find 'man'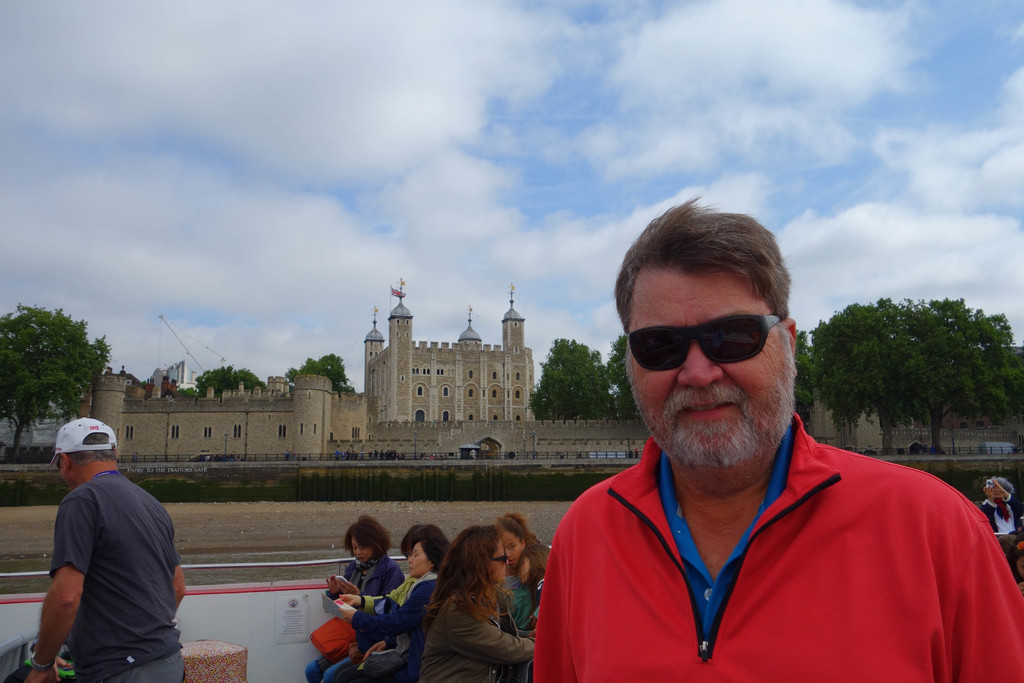
<region>23, 416, 184, 682</region>
